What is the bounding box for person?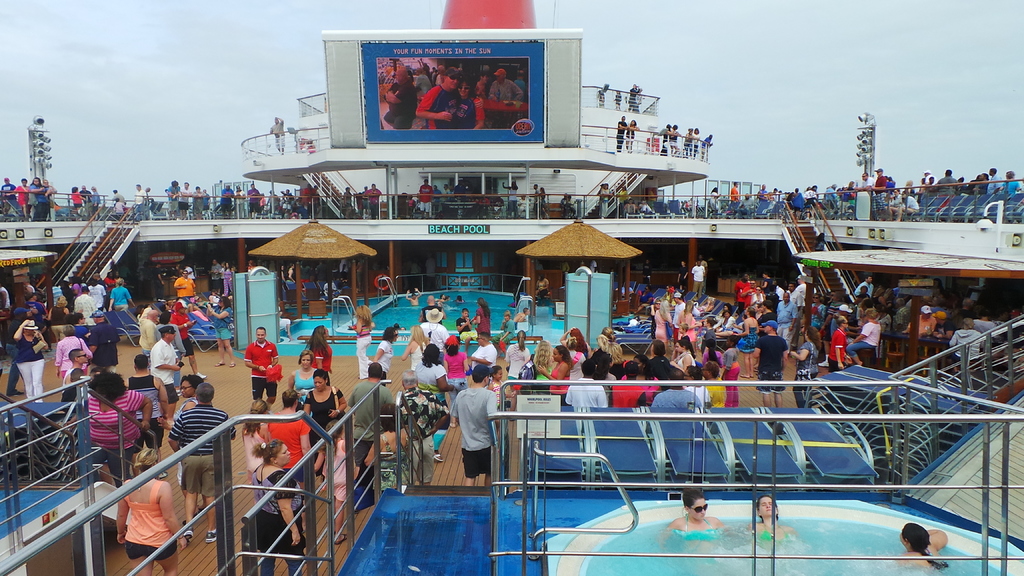
218, 261, 235, 291.
